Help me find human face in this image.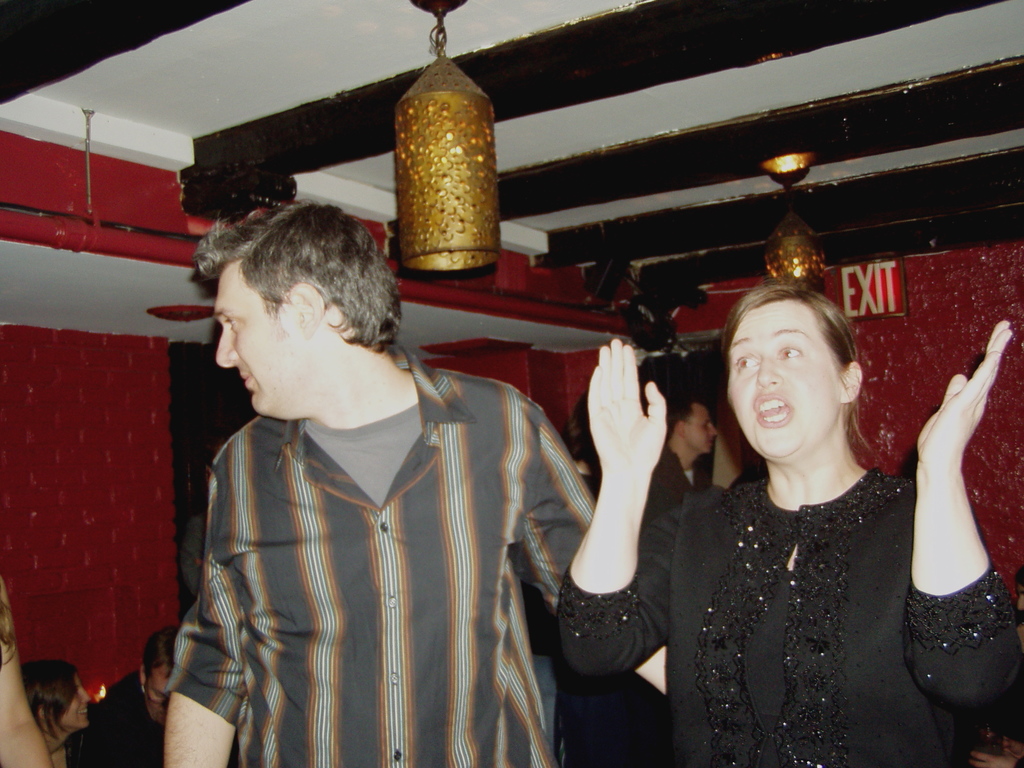
Found it: 55, 677, 91, 732.
